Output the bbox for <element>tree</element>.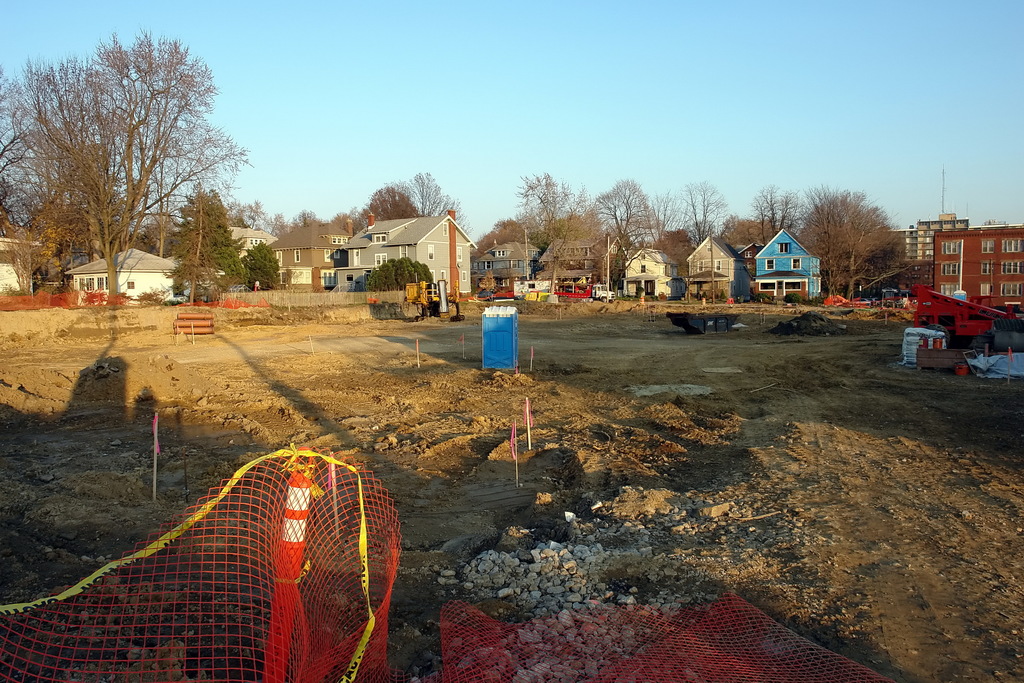
[x1=0, y1=135, x2=23, y2=227].
